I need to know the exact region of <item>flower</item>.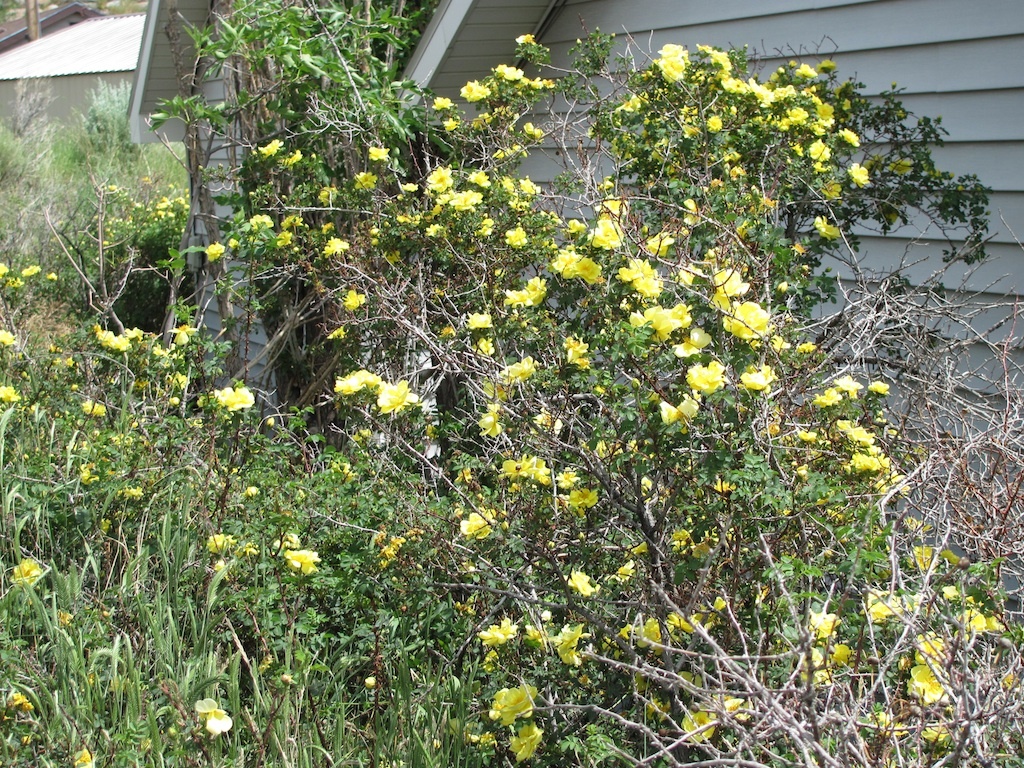
Region: bbox(625, 303, 691, 343).
